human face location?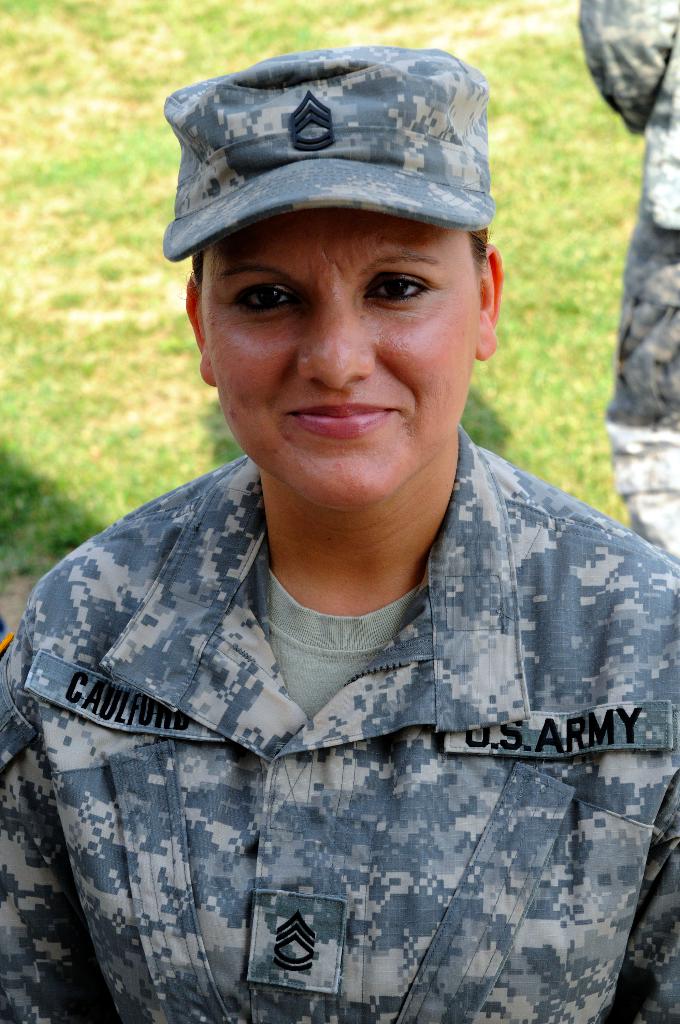
[left=201, top=206, right=478, bottom=517]
